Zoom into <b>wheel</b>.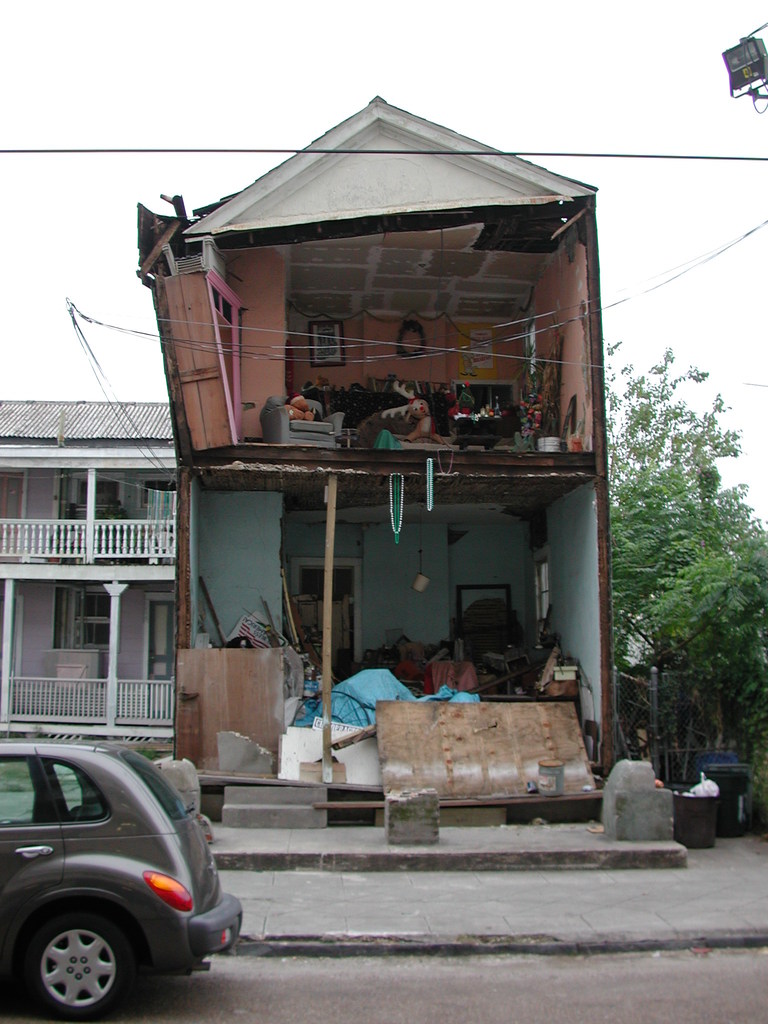
Zoom target: crop(12, 909, 146, 1023).
